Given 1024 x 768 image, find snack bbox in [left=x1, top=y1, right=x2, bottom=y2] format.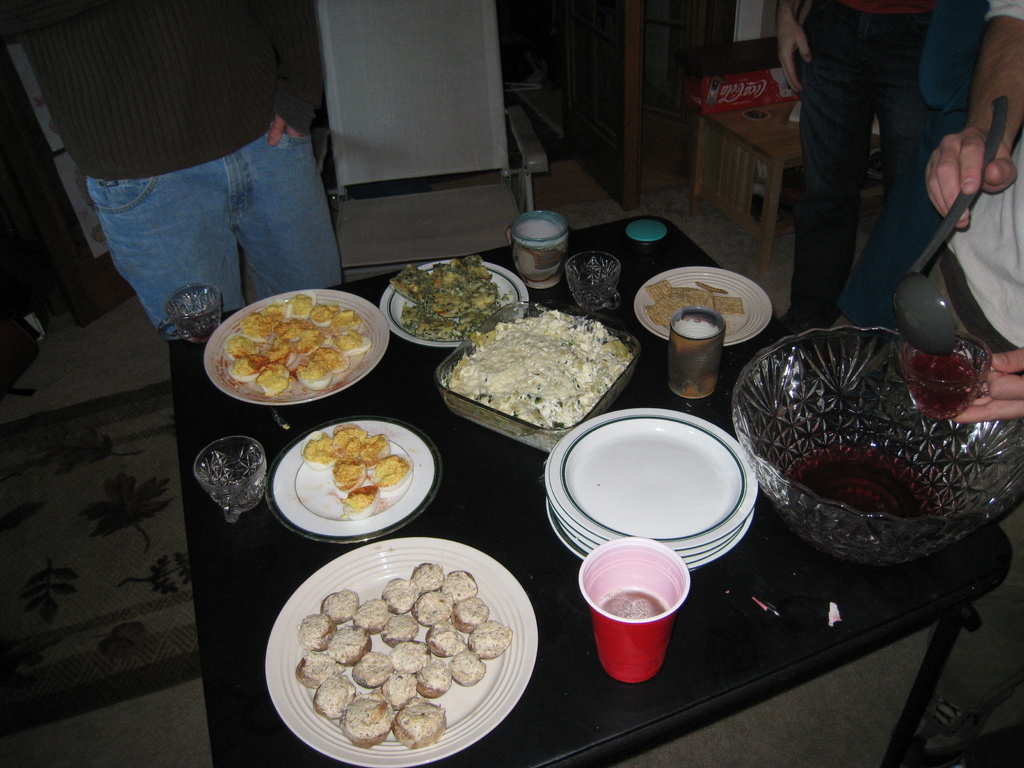
[left=297, top=618, right=334, bottom=650].
